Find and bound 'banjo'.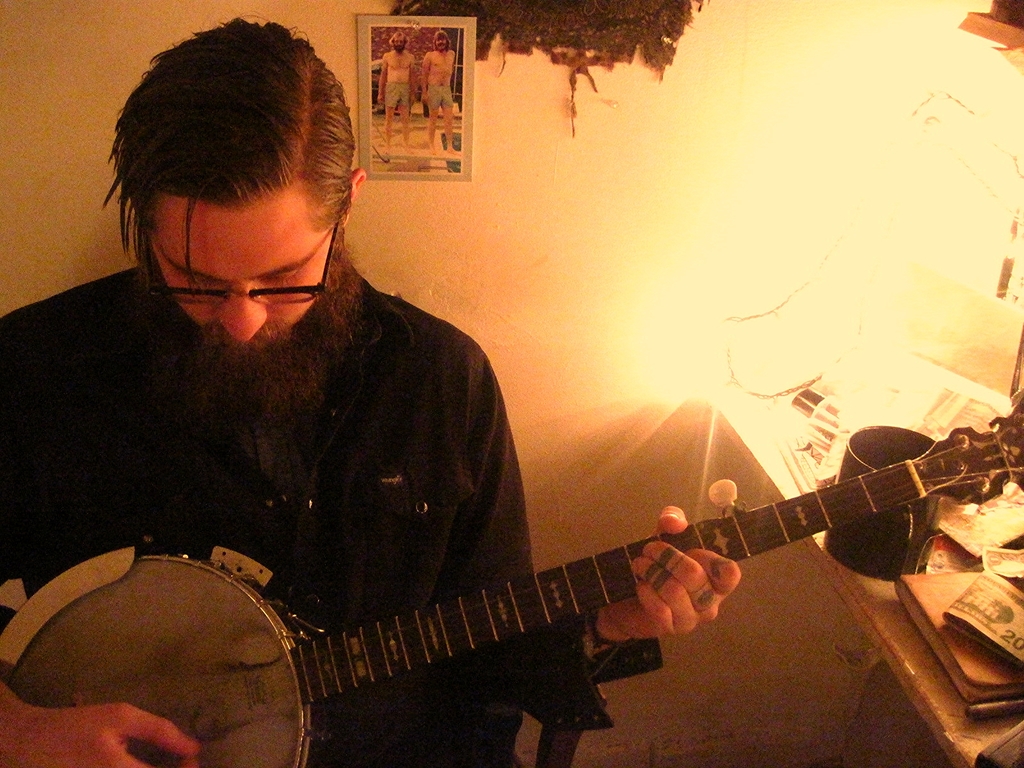
Bound: [left=6, top=465, right=877, bottom=751].
